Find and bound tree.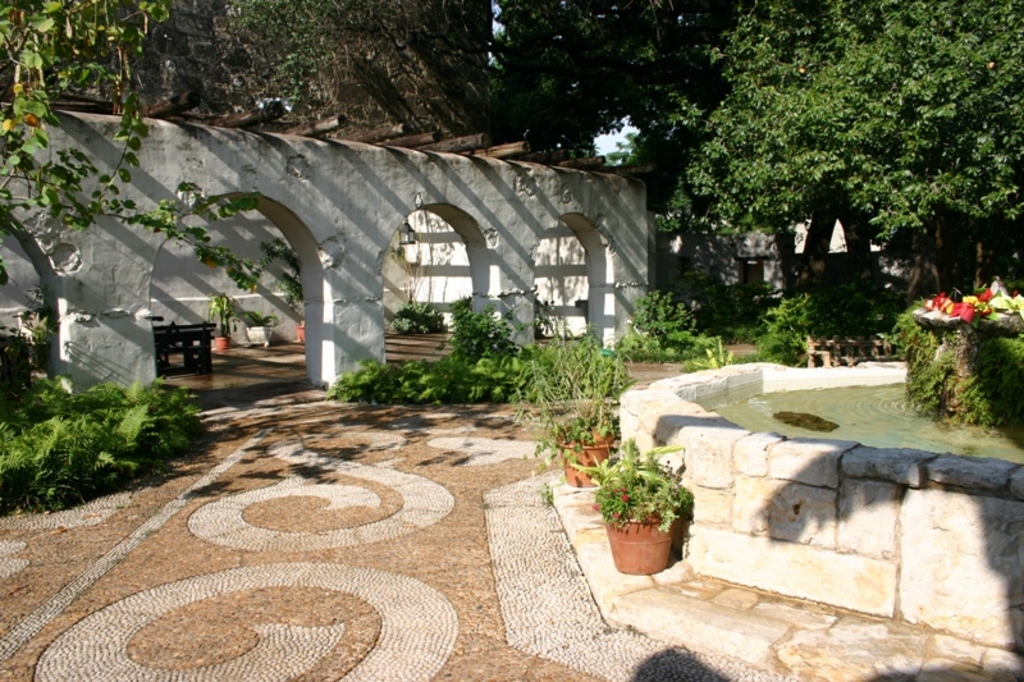
Bound: bbox=[0, 0, 284, 313].
